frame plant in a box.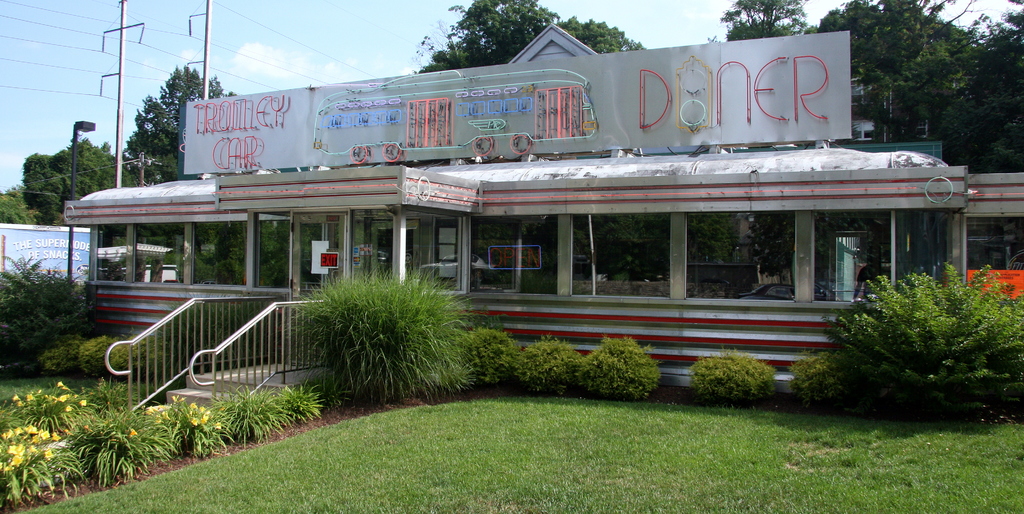
select_region(684, 349, 781, 401).
